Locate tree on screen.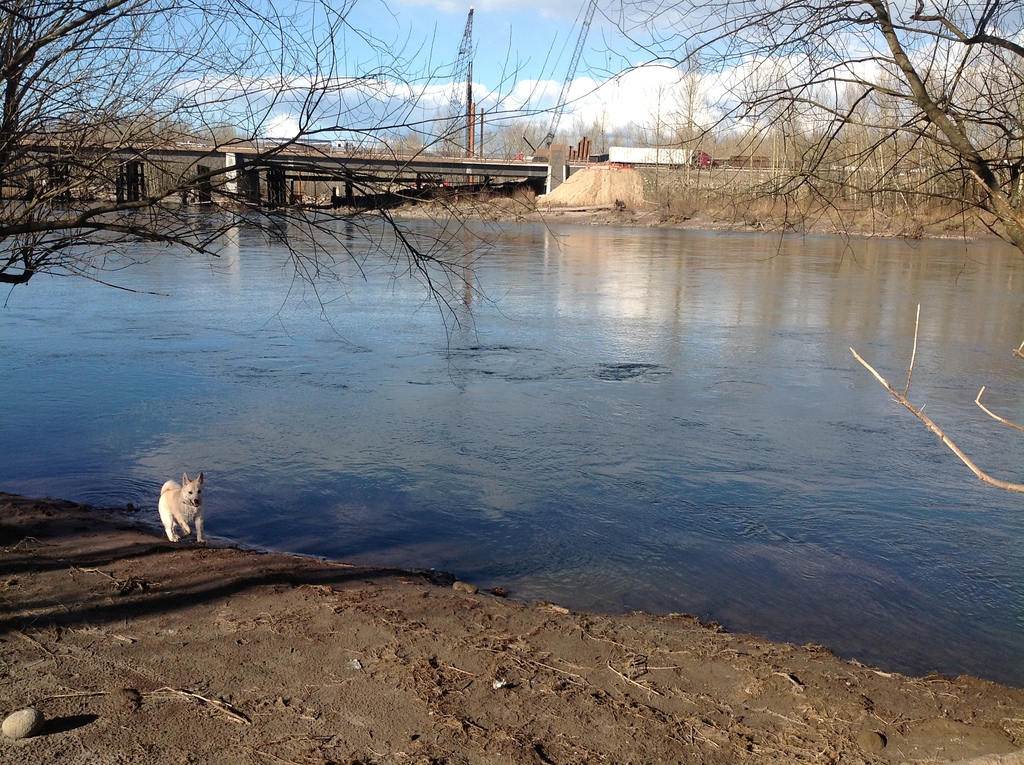
On screen at region(493, 117, 561, 160).
